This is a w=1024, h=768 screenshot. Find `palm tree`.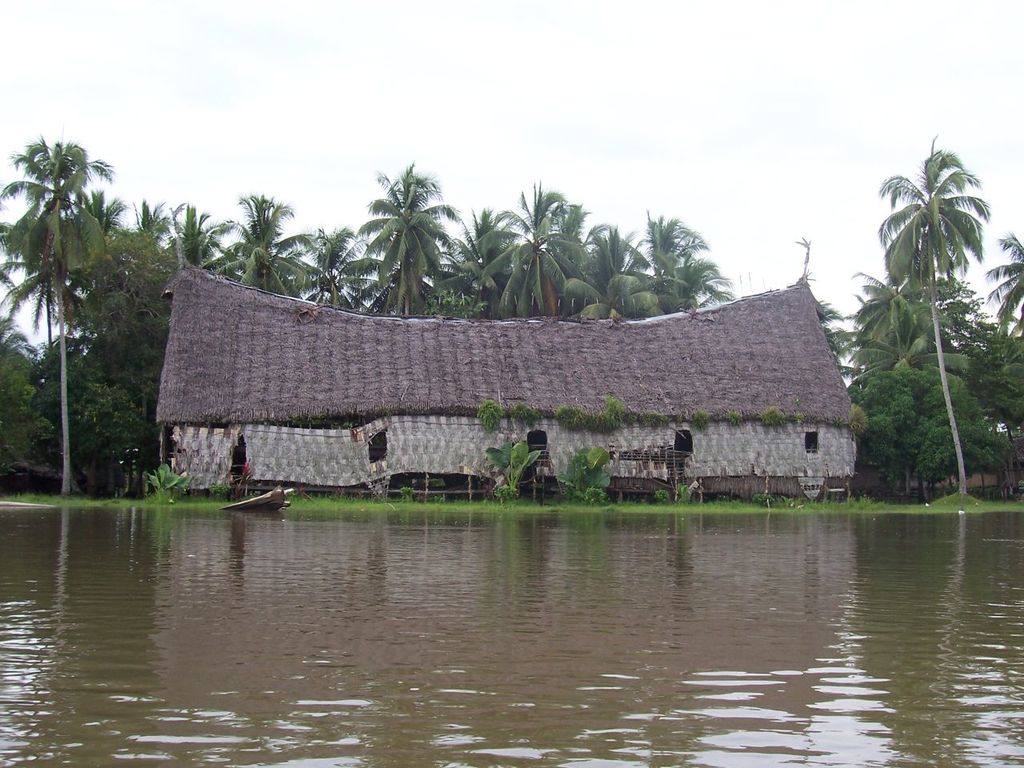
Bounding box: 596/222/707/322.
